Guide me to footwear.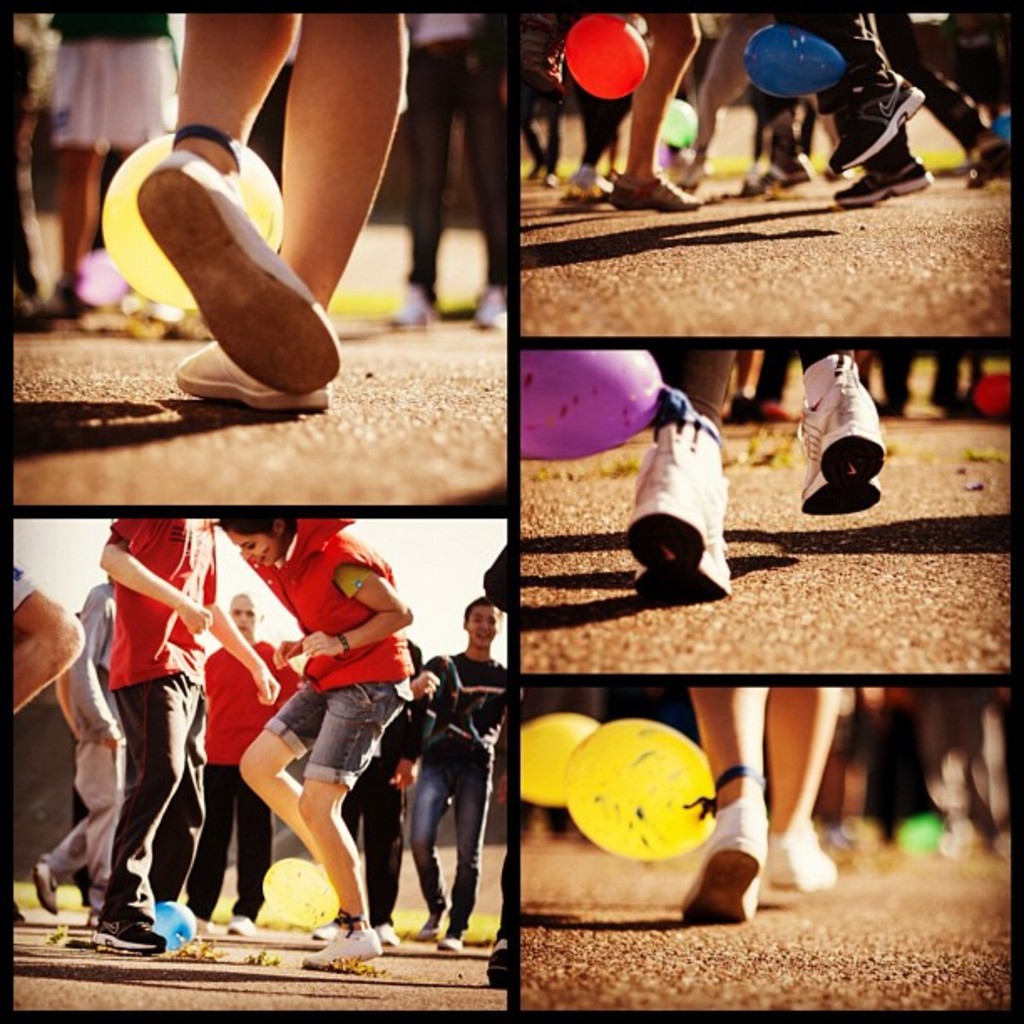
Guidance: <bbox>479, 283, 505, 330</bbox>.
